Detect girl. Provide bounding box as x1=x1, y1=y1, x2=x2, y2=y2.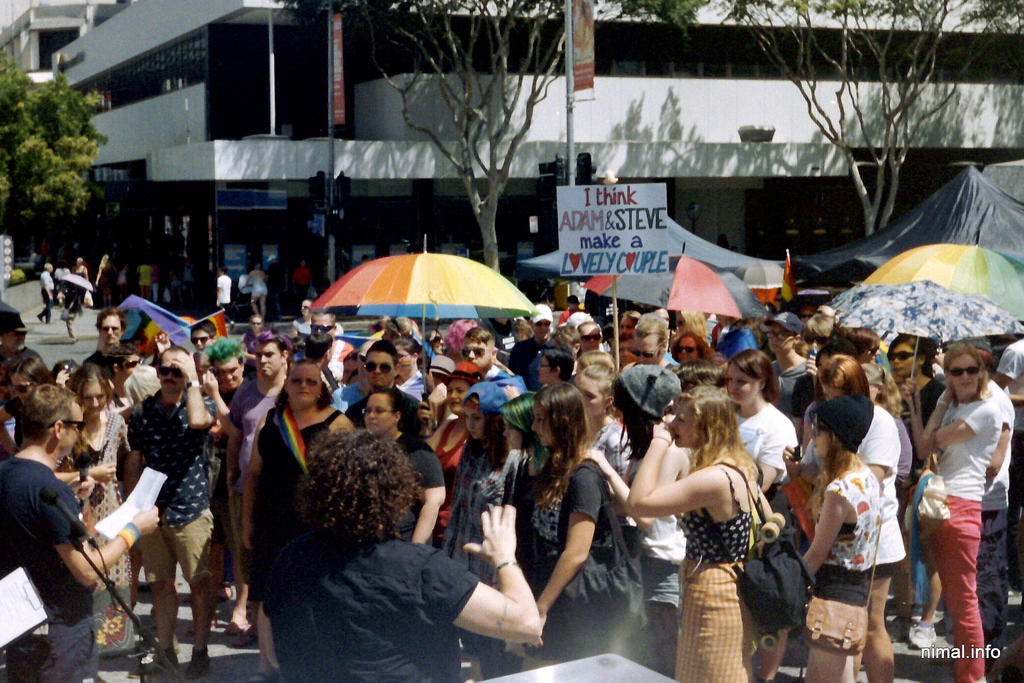
x1=0, y1=347, x2=52, y2=459.
